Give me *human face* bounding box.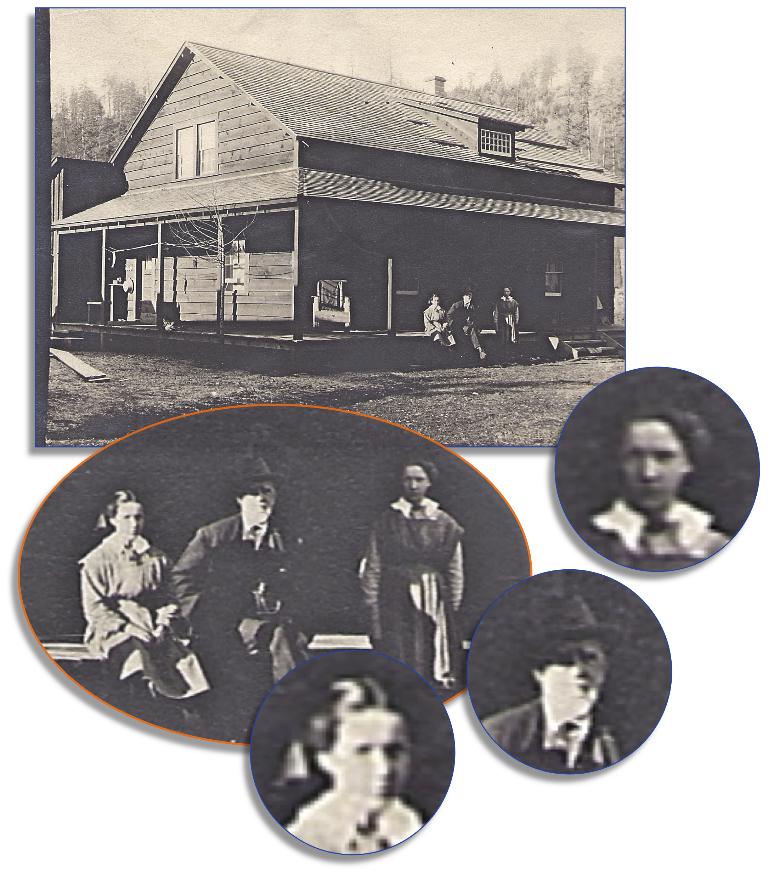
pyautogui.locateOnScreen(545, 636, 605, 715).
